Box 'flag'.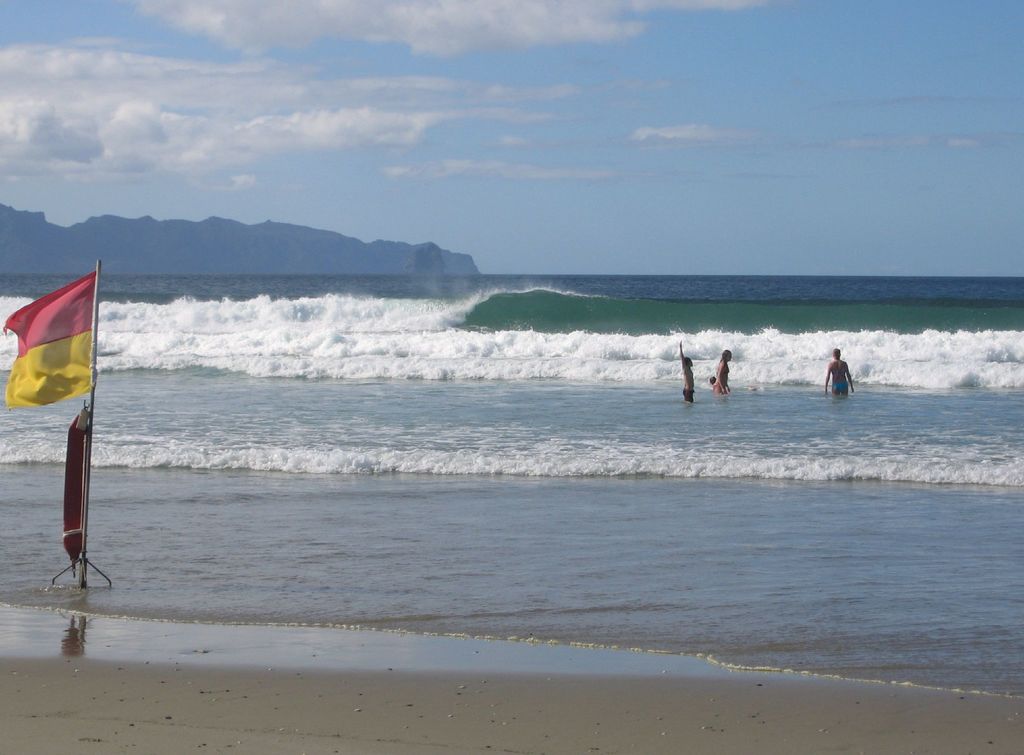
6,257,100,438.
